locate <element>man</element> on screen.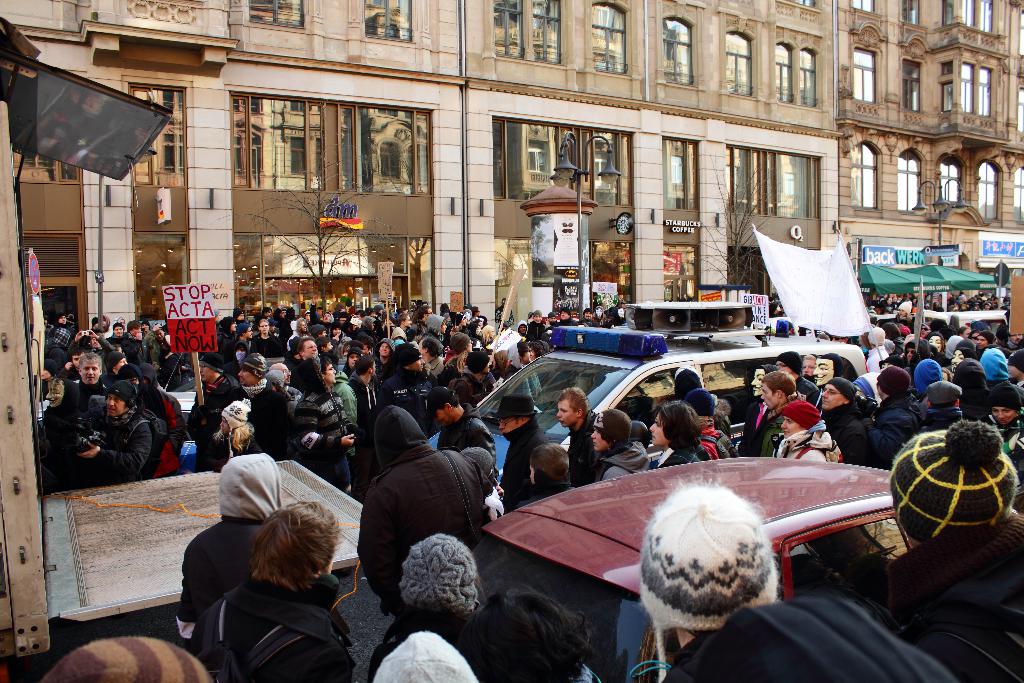
On screen at locate(63, 352, 105, 396).
